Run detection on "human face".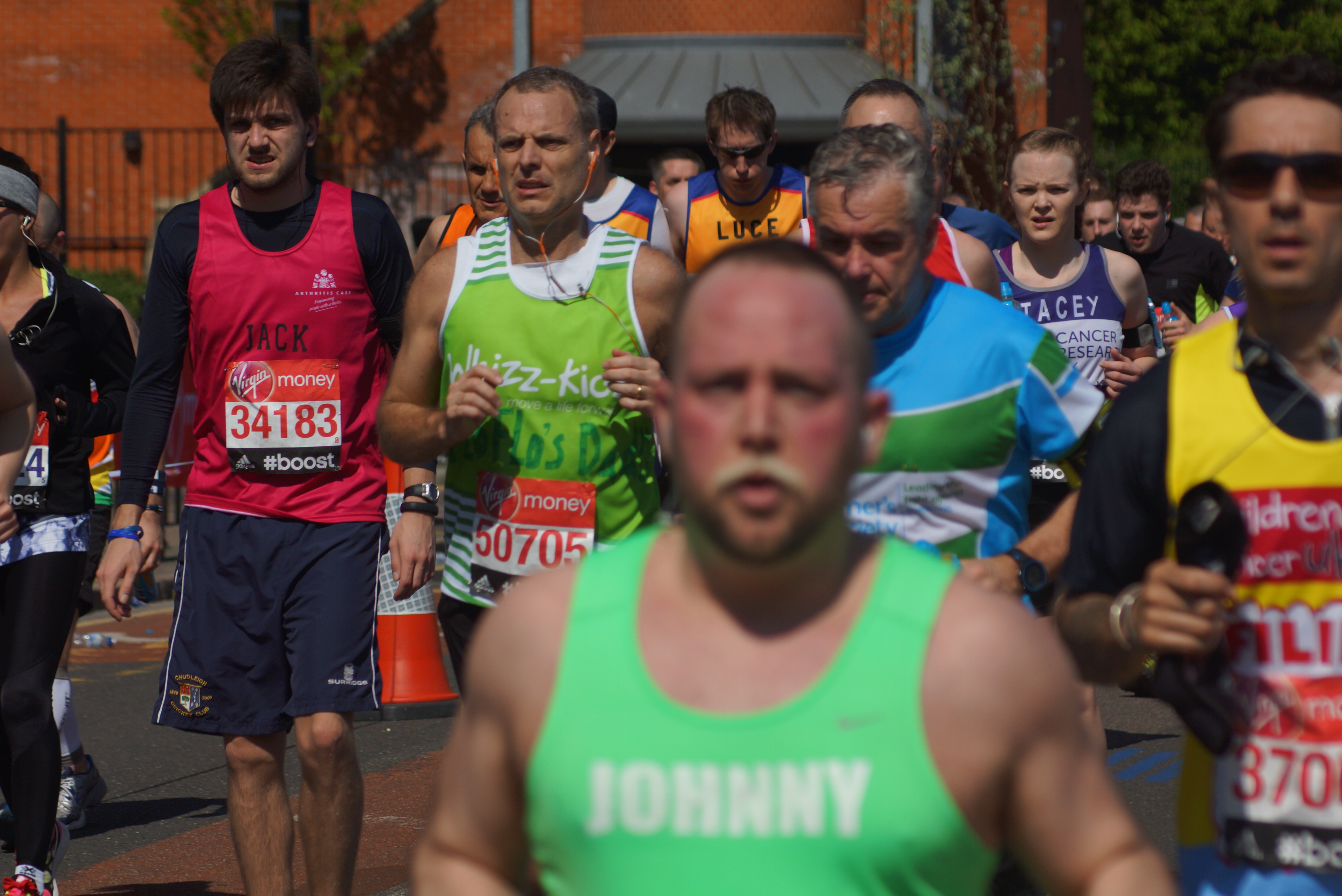
Result: (376,67,383,72).
